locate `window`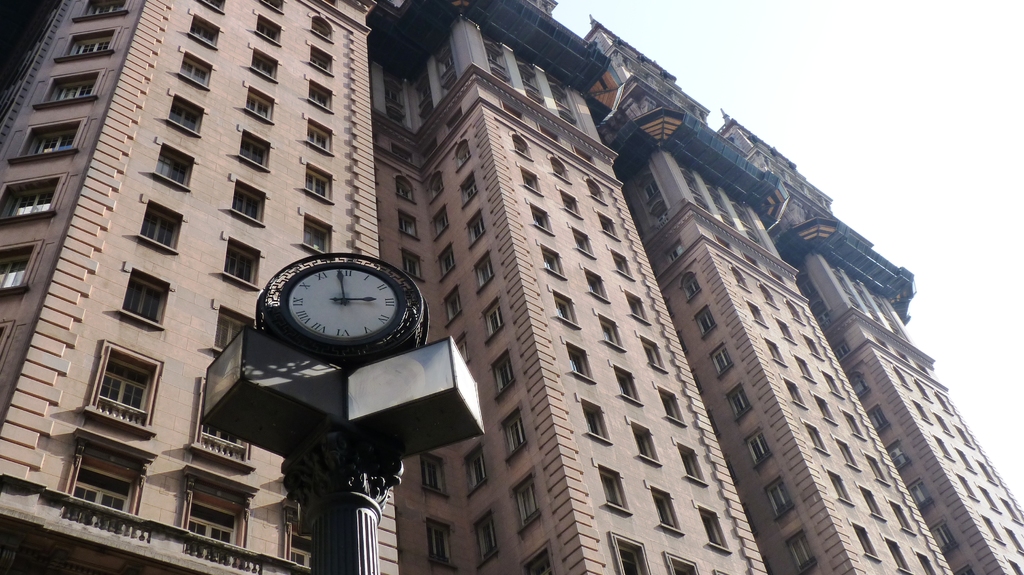
BBox(582, 266, 607, 297)
